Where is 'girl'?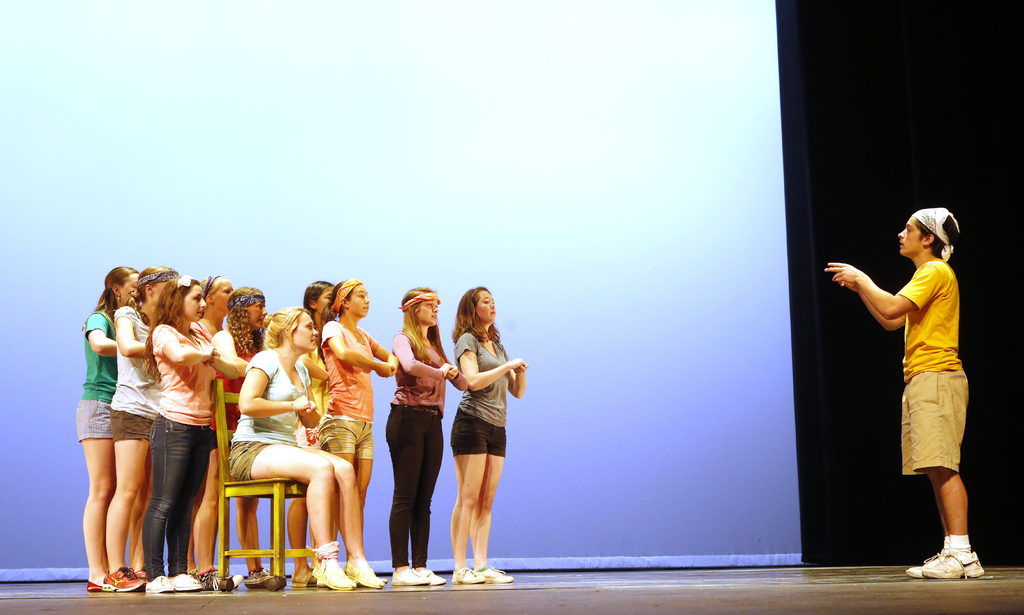
select_region(319, 277, 396, 540).
